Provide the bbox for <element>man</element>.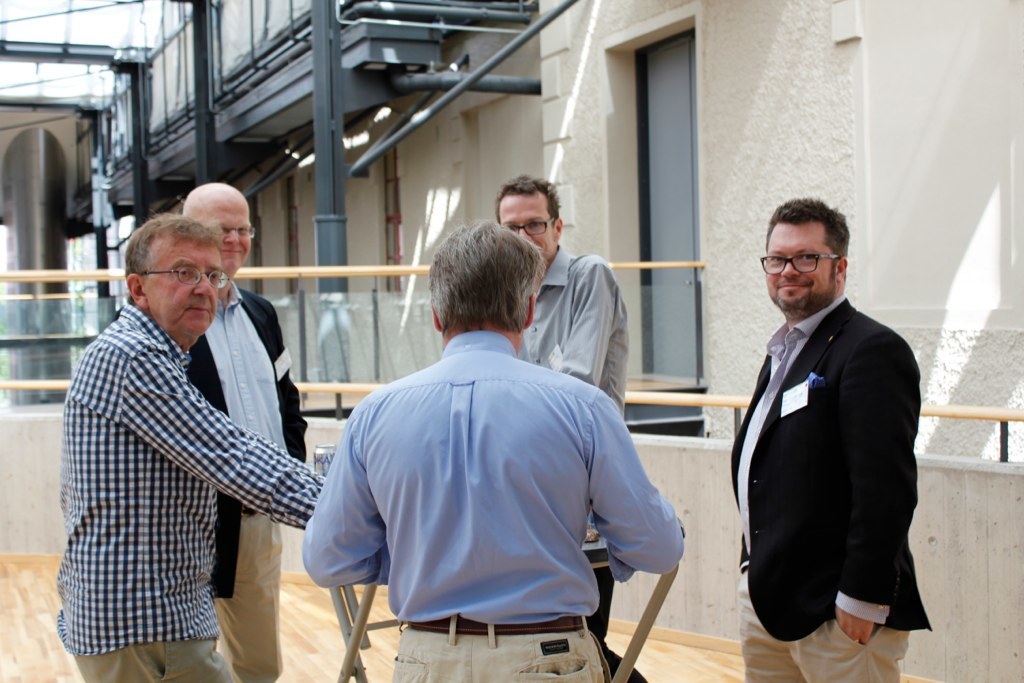
select_region(167, 177, 315, 681).
